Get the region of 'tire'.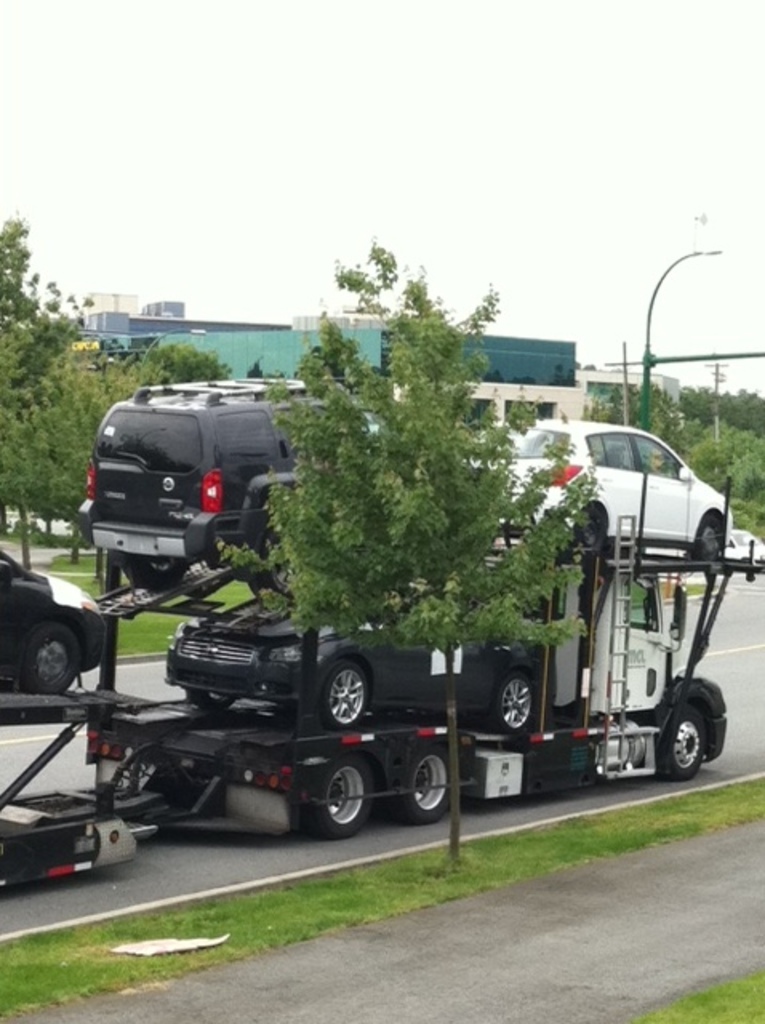
region(576, 498, 615, 558).
